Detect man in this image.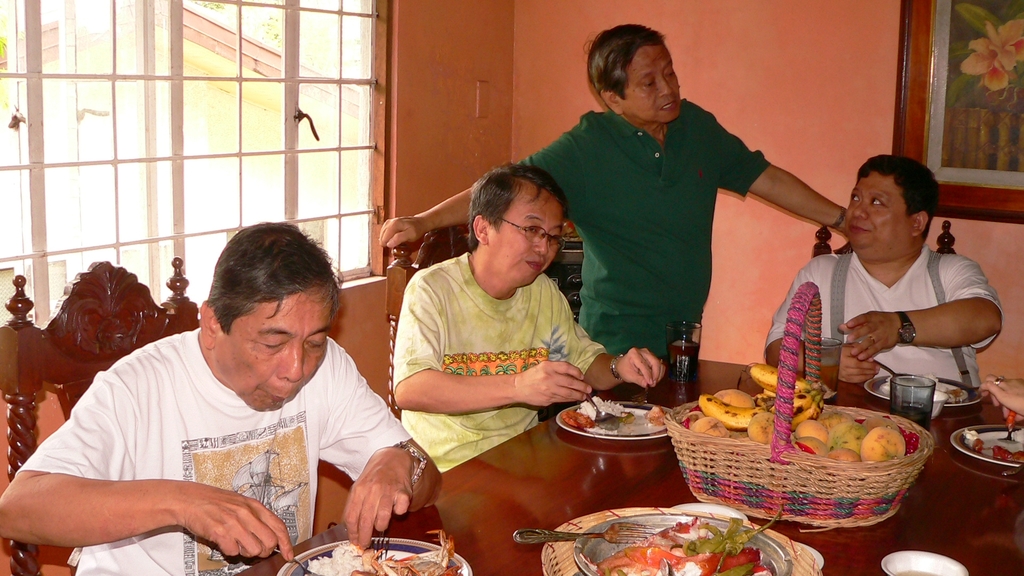
Detection: [x1=378, y1=23, x2=851, y2=362].
